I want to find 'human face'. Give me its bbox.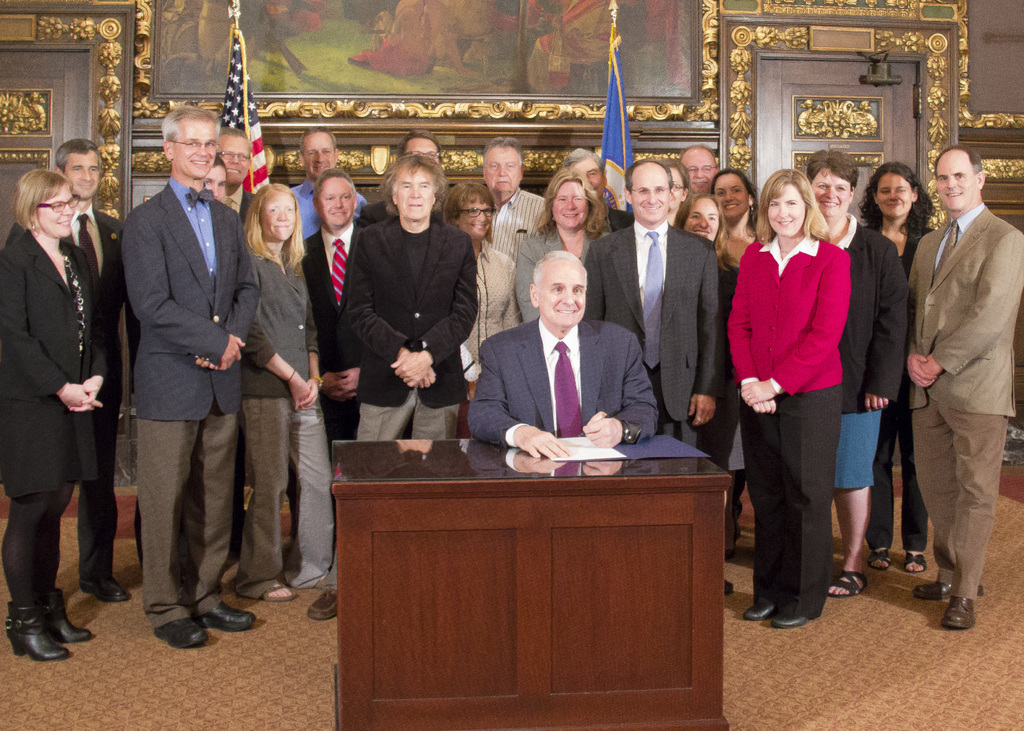
select_region(669, 166, 681, 208).
